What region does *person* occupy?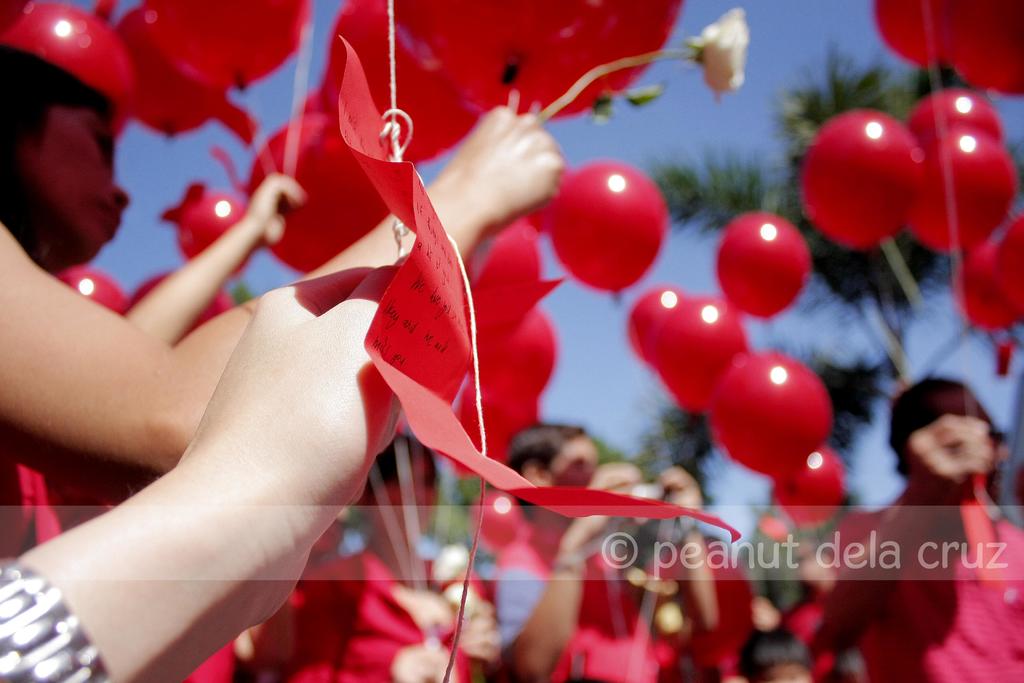
<bbox>0, 38, 567, 682</bbox>.
